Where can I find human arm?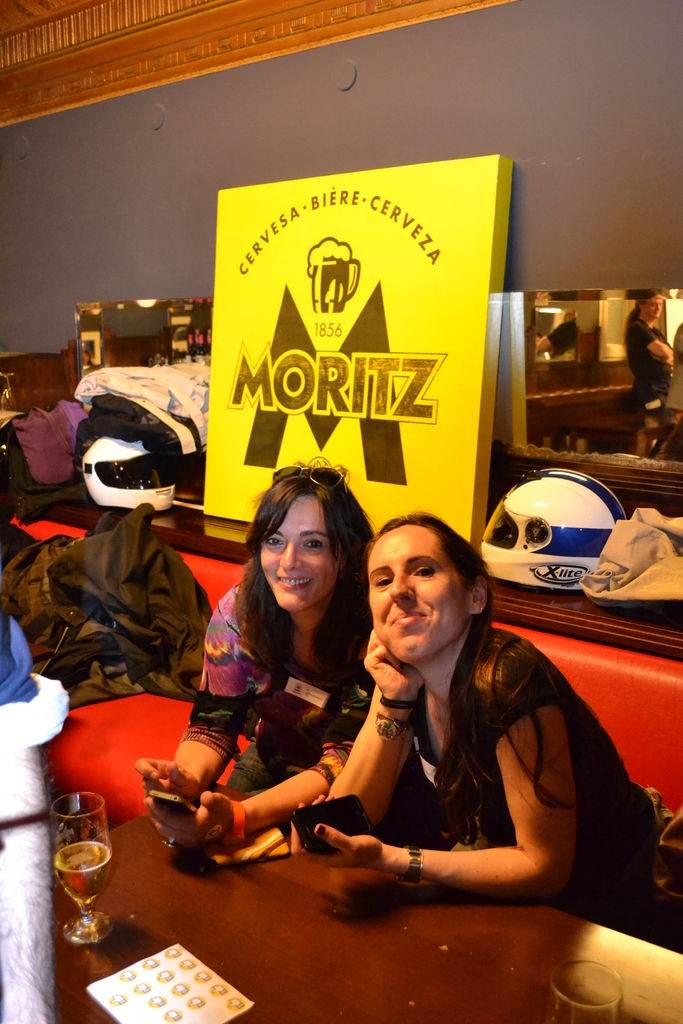
You can find it at [x1=140, y1=723, x2=362, y2=858].
